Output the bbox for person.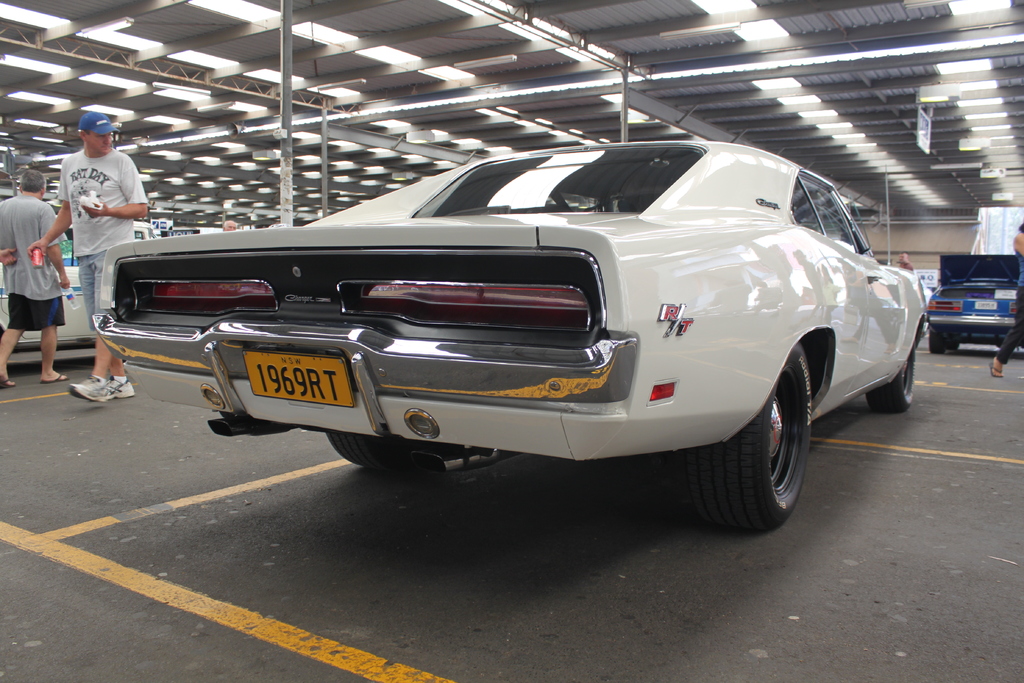
pyautogui.locateOnScreen(52, 101, 140, 306).
